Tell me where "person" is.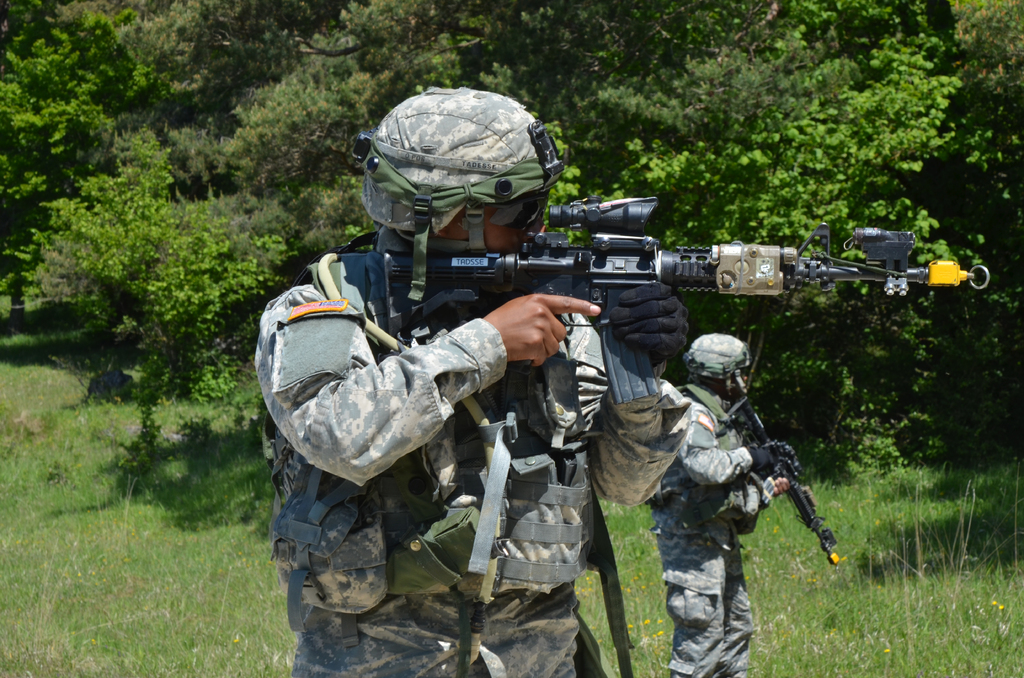
"person" is at <region>250, 88, 689, 677</region>.
